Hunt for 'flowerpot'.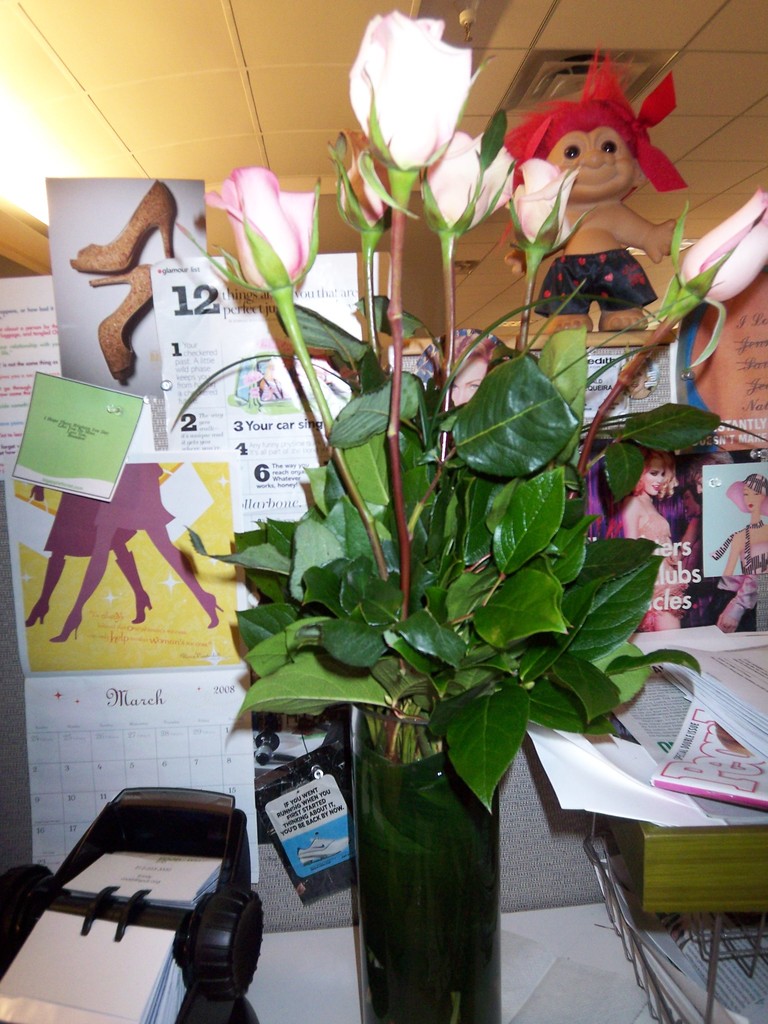
Hunted down at <bbox>349, 698, 502, 1023</bbox>.
